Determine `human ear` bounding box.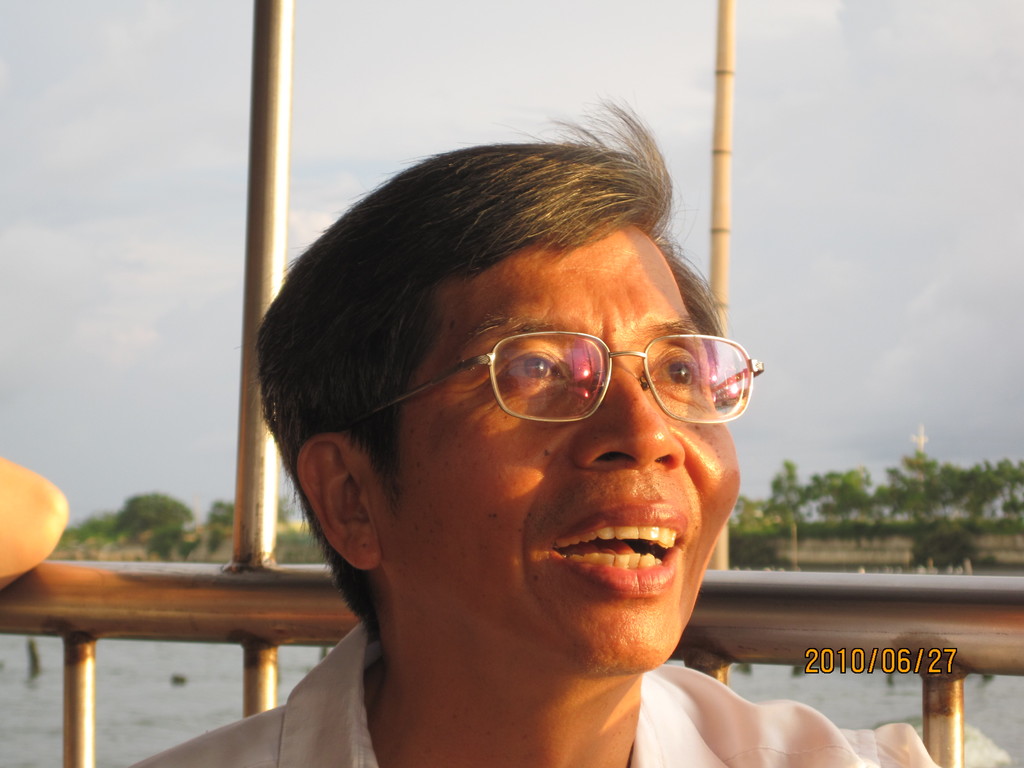
Determined: box(297, 431, 386, 569).
